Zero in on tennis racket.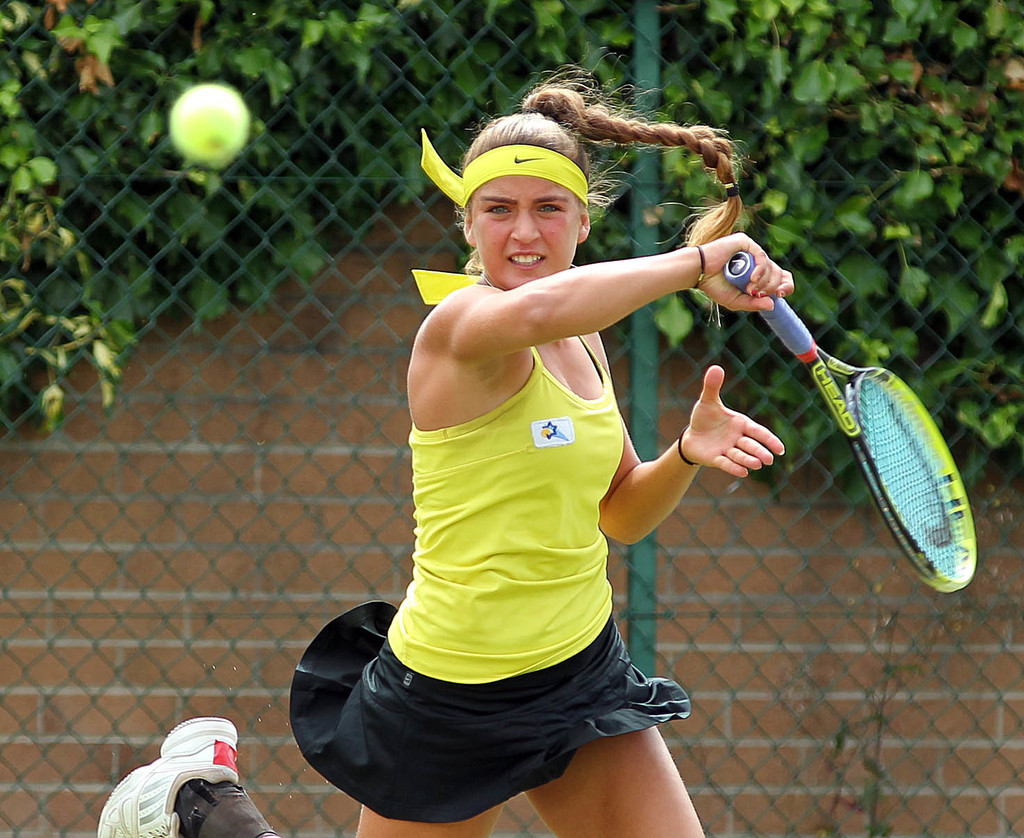
Zeroed in: crop(723, 251, 976, 592).
